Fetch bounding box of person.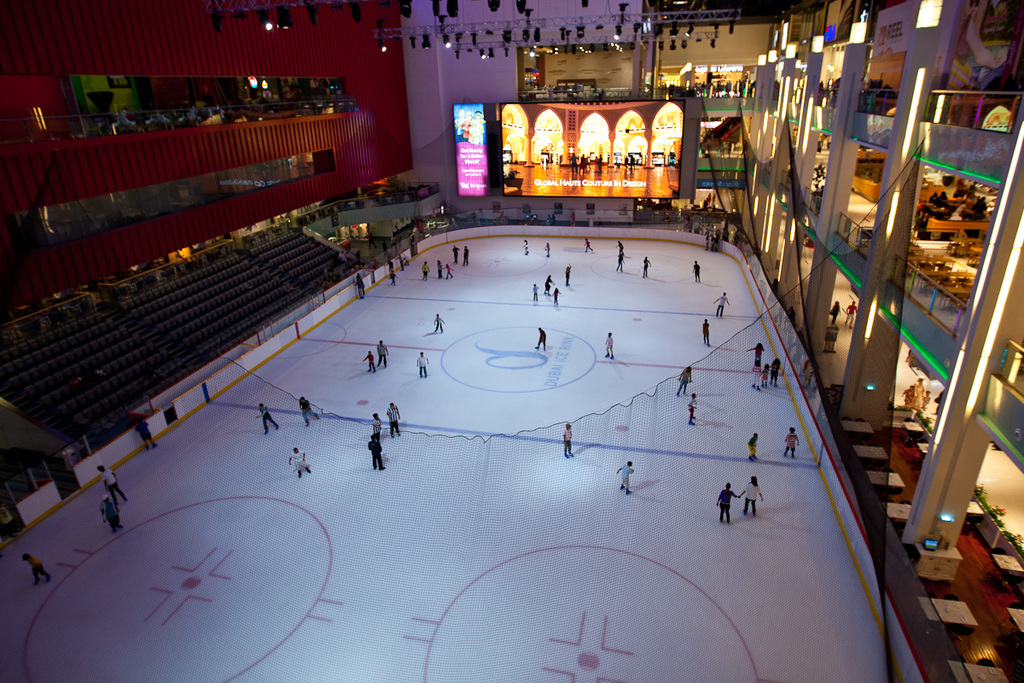
Bbox: select_region(749, 342, 764, 367).
